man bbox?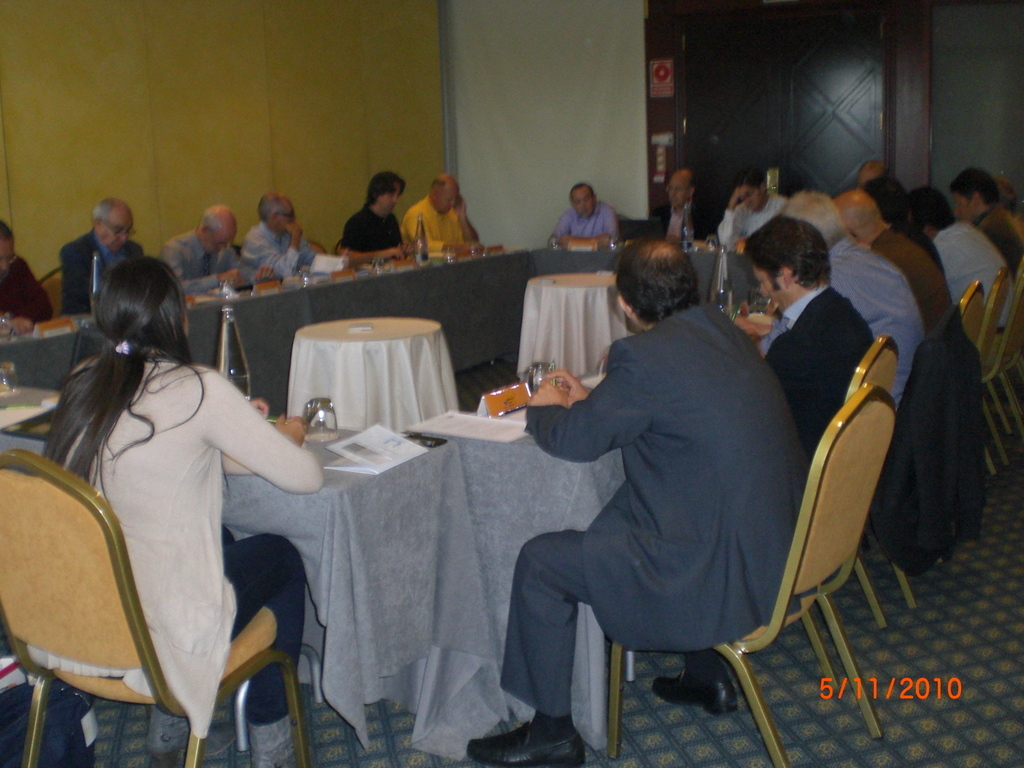
547 186 622 242
